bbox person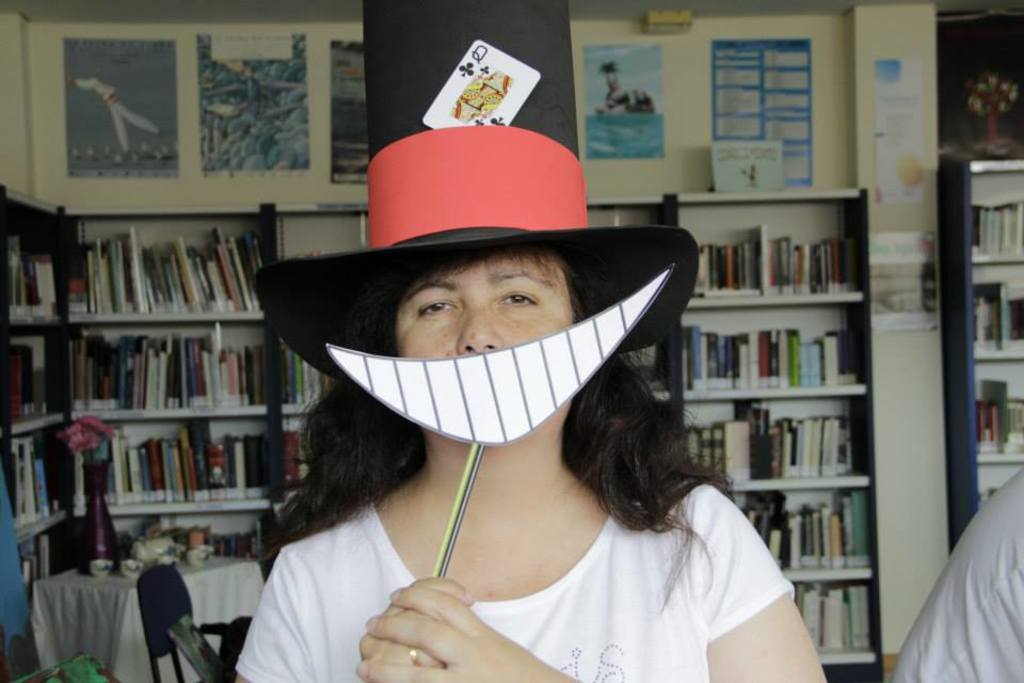
region(903, 458, 1023, 682)
